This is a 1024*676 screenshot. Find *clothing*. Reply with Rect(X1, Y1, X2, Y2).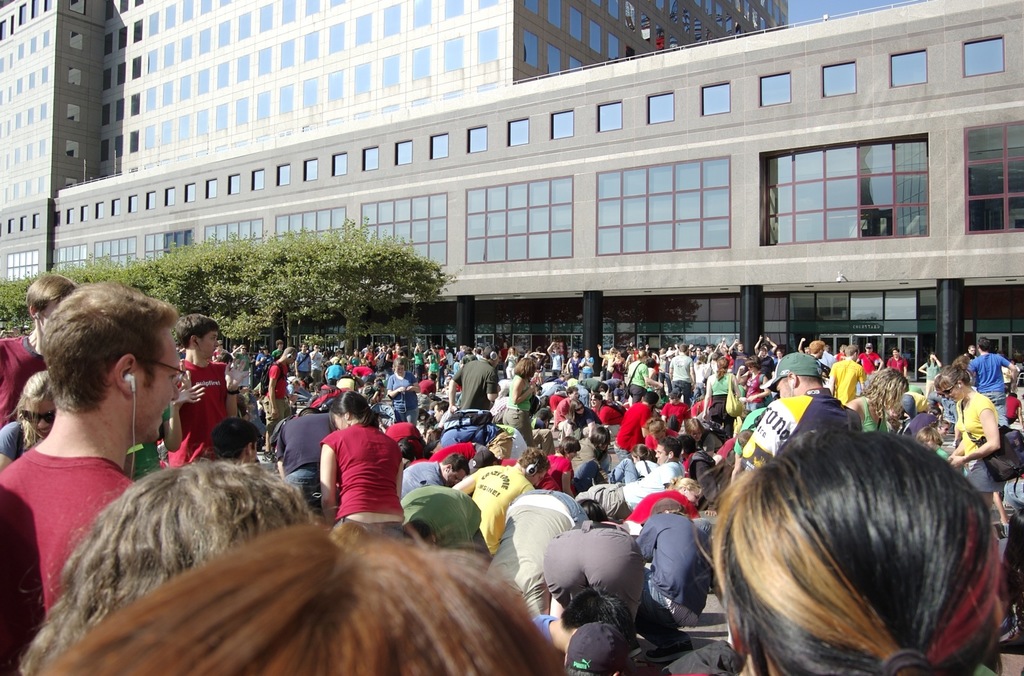
Rect(0, 331, 47, 428).
